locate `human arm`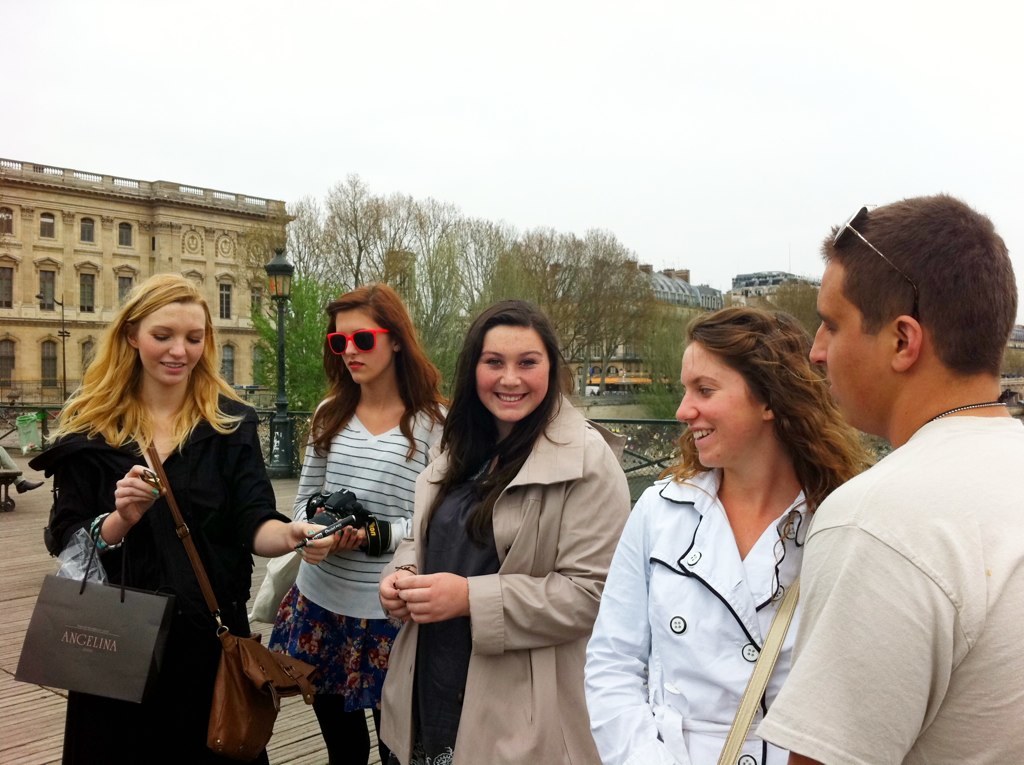
(87, 458, 167, 584)
